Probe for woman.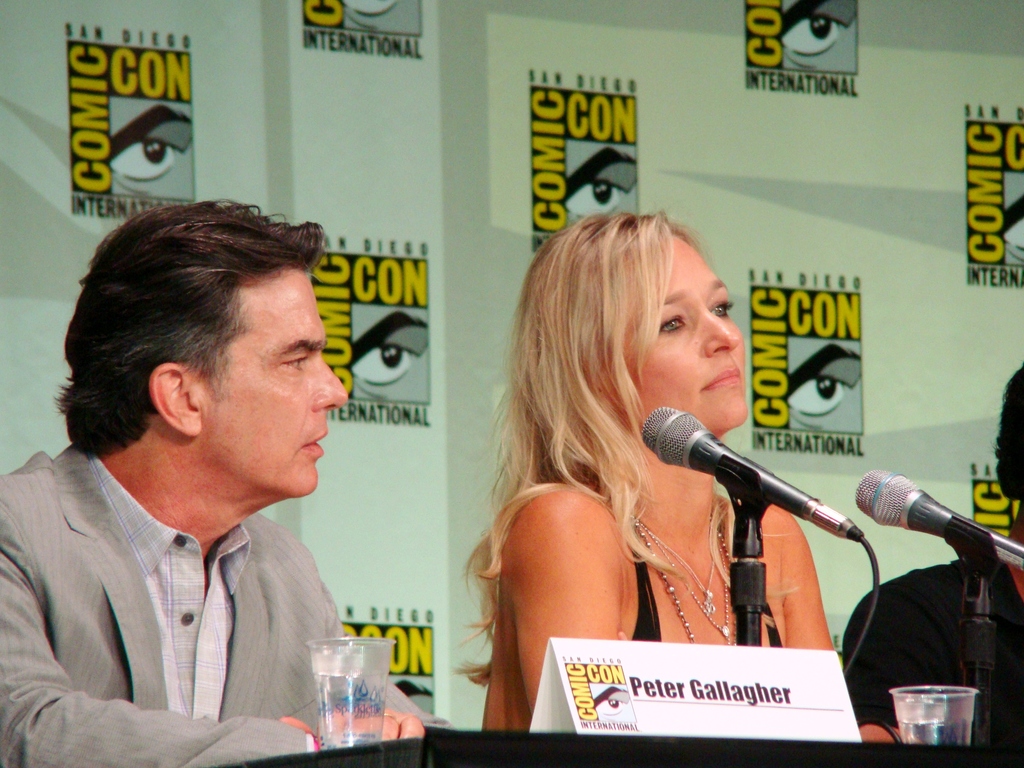
Probe result: (453, 211, 868, 726).
